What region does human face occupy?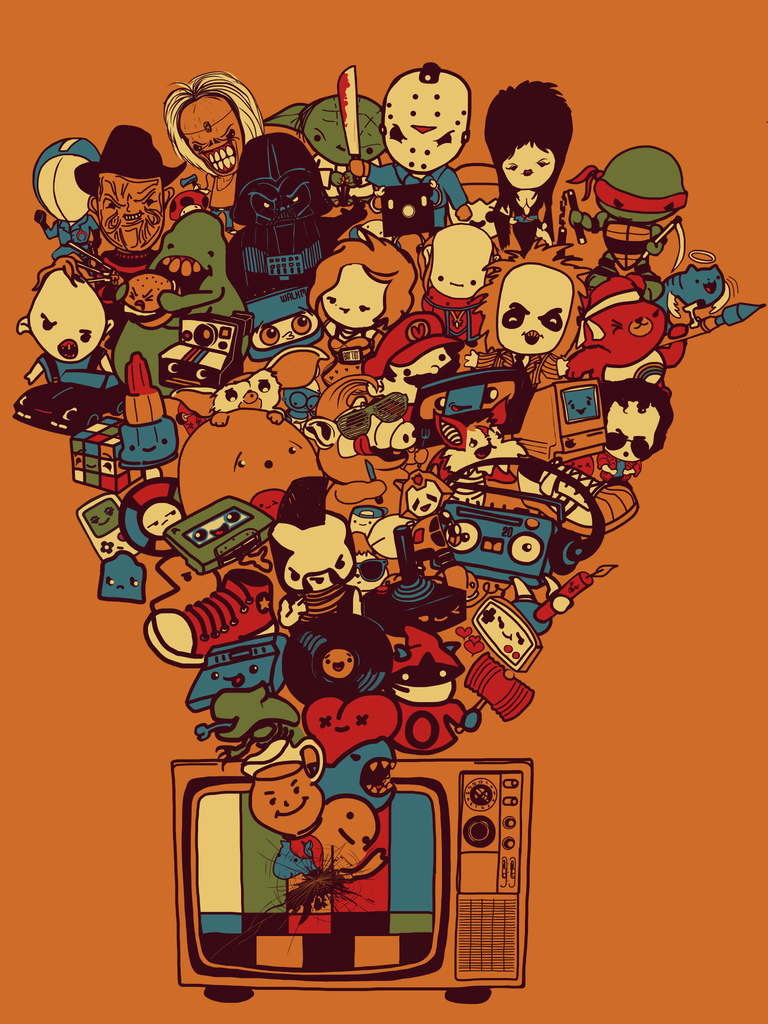
{"left": 246, "top": 755, "right": 317, "bottom": 839}.
